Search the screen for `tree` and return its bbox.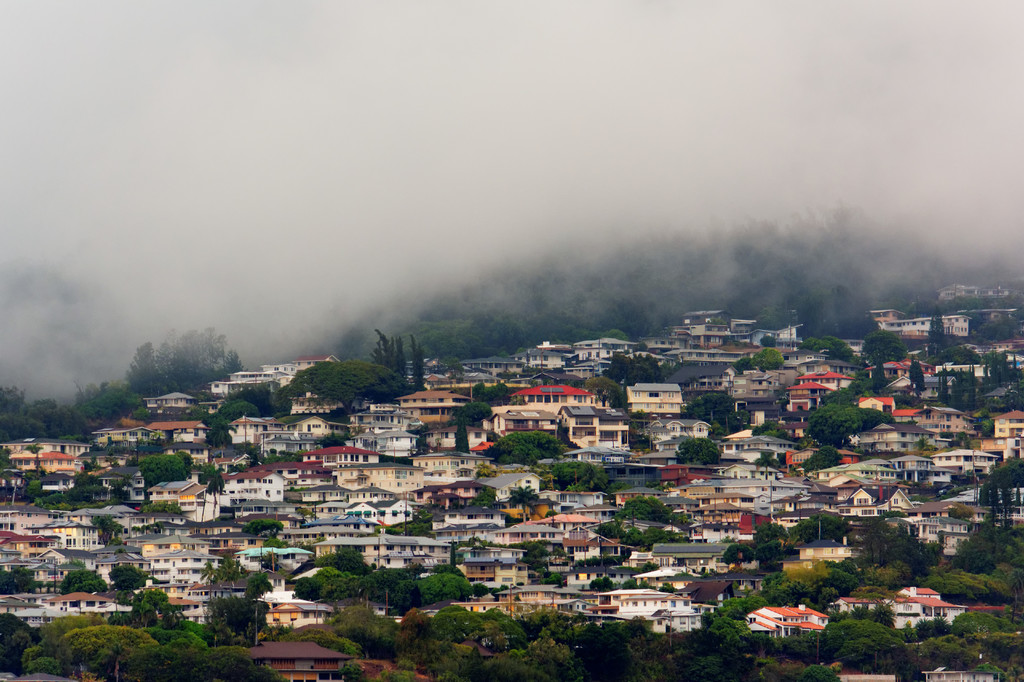
Found: (x1=830, y1=340, x2=854, y2=361).
